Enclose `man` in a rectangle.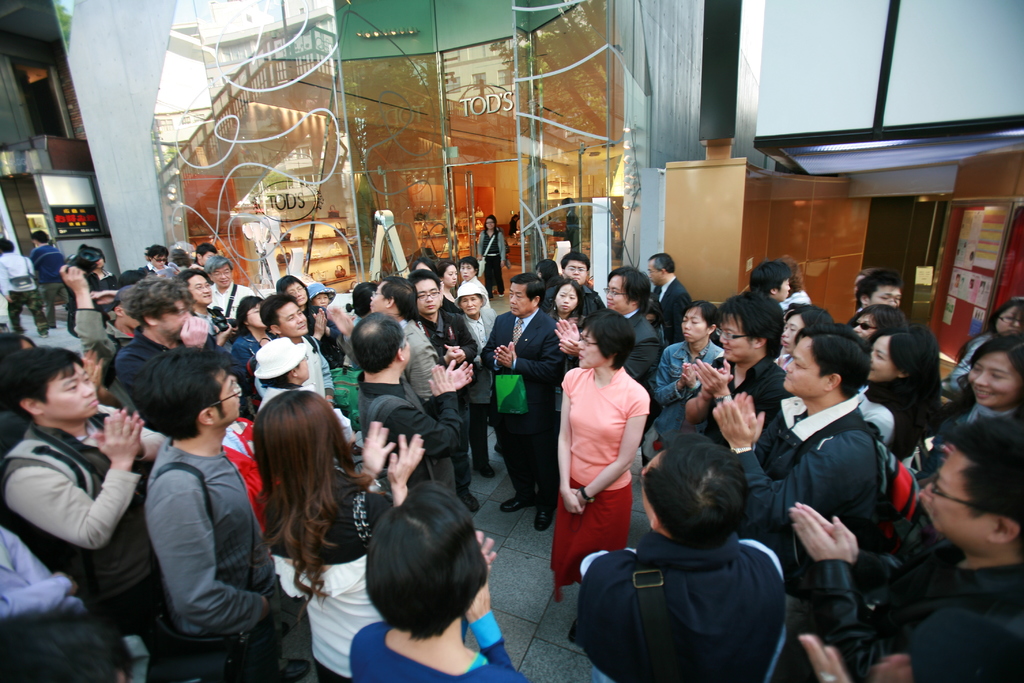
x1=345, y1=313, x2=483, y2=495.
